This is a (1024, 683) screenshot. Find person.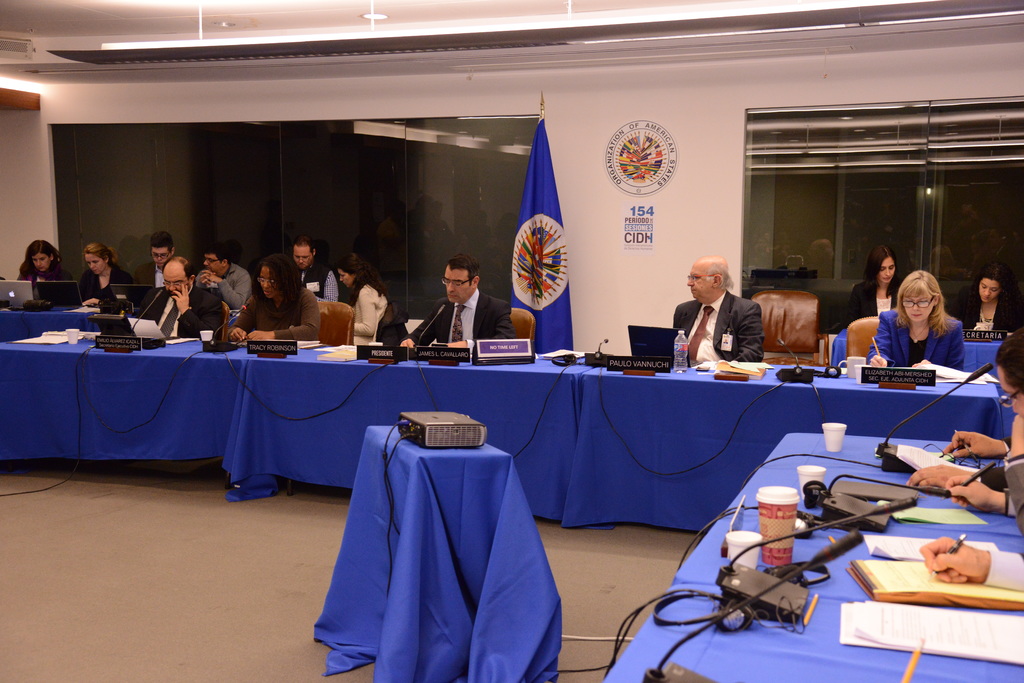
Bounding box: <bbox>947, 264, 1018, 322</bbox>.
